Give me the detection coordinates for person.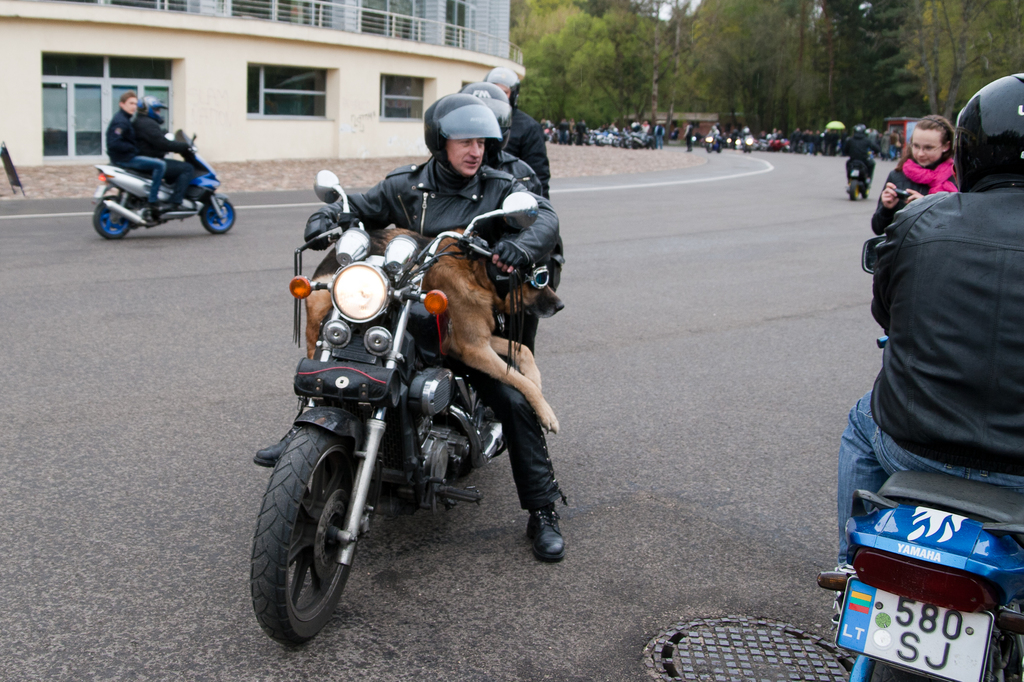
rect(126, 93, 195, 209).
